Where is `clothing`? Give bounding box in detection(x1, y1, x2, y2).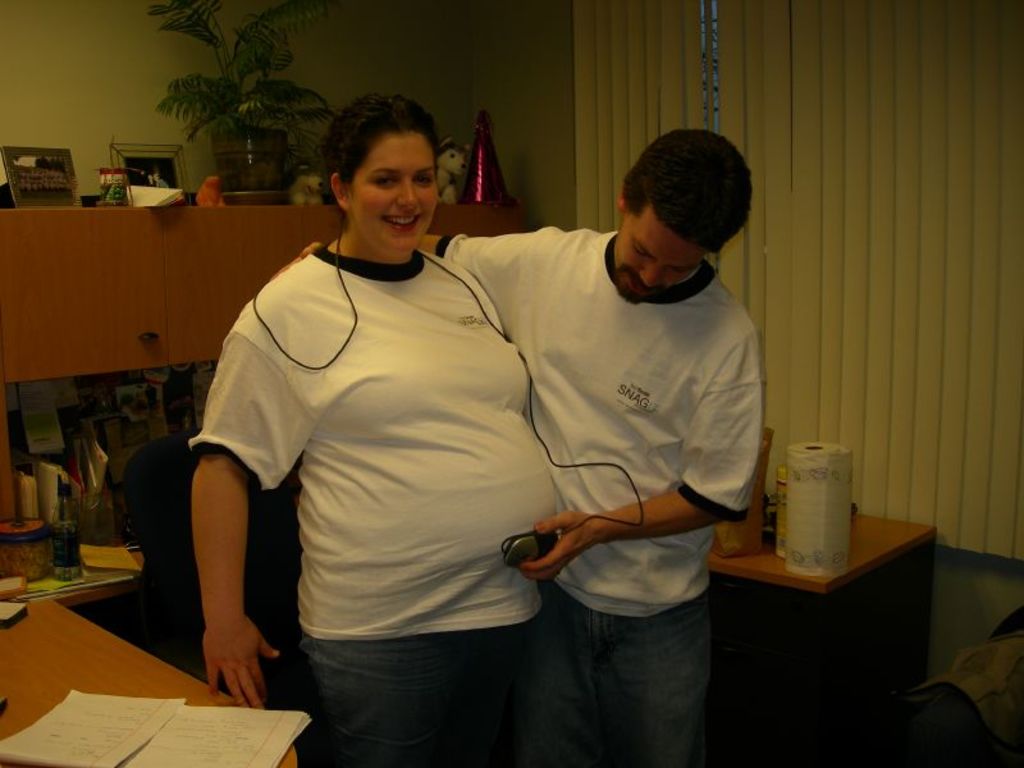
detection(430, 219, 763, 767).
